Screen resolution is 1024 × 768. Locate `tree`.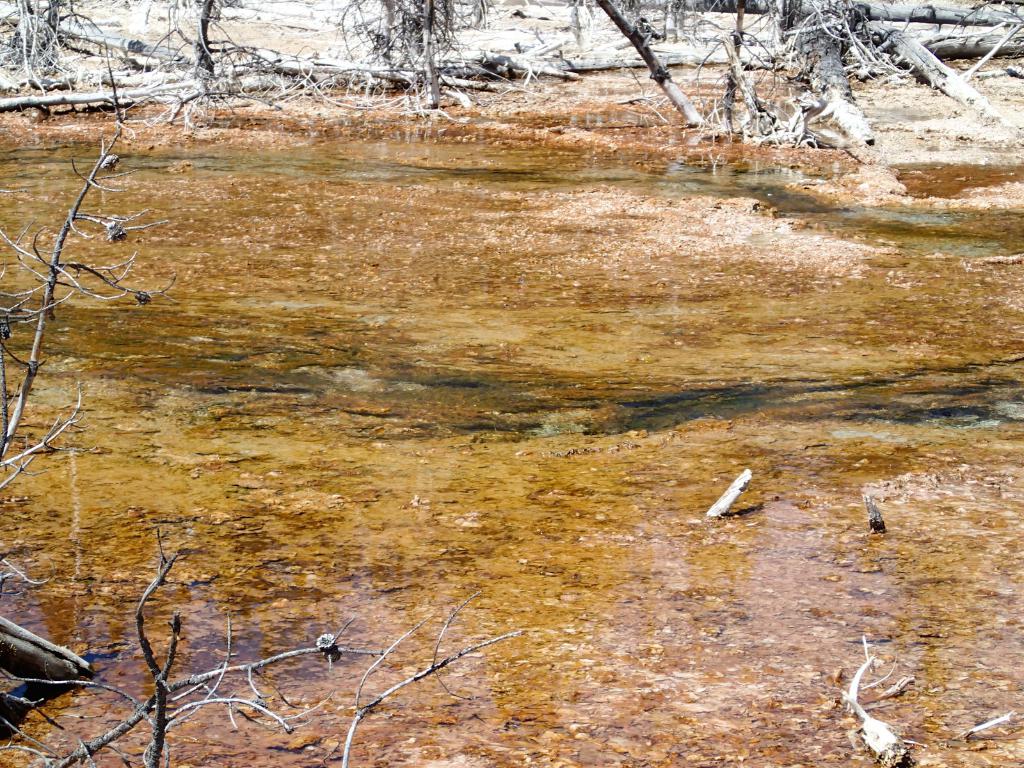
rect(150, 0, 268, 90).
